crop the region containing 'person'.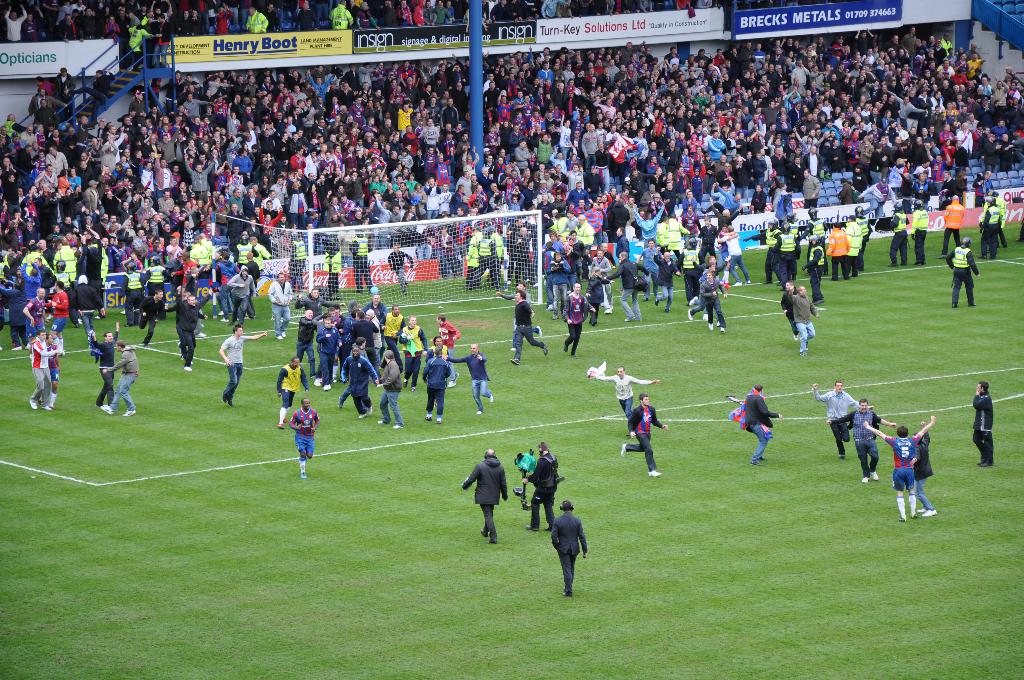
Crop region: 397, 316, 428, 387.
